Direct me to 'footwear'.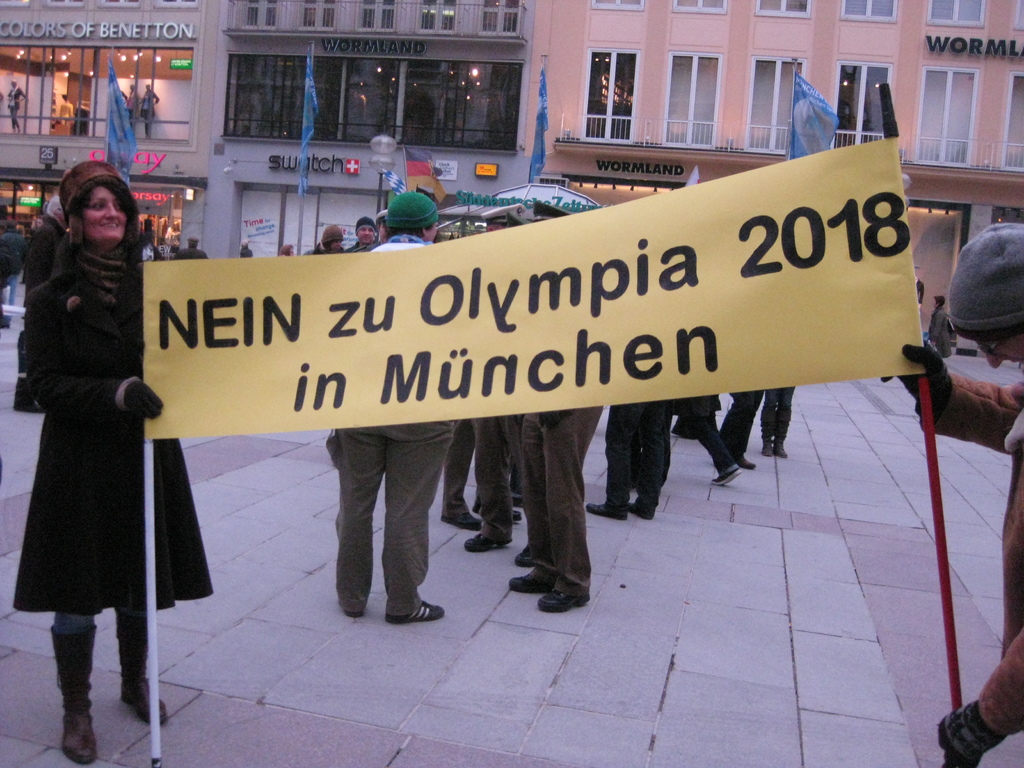
Direction: (470, 497, 519, 522).
